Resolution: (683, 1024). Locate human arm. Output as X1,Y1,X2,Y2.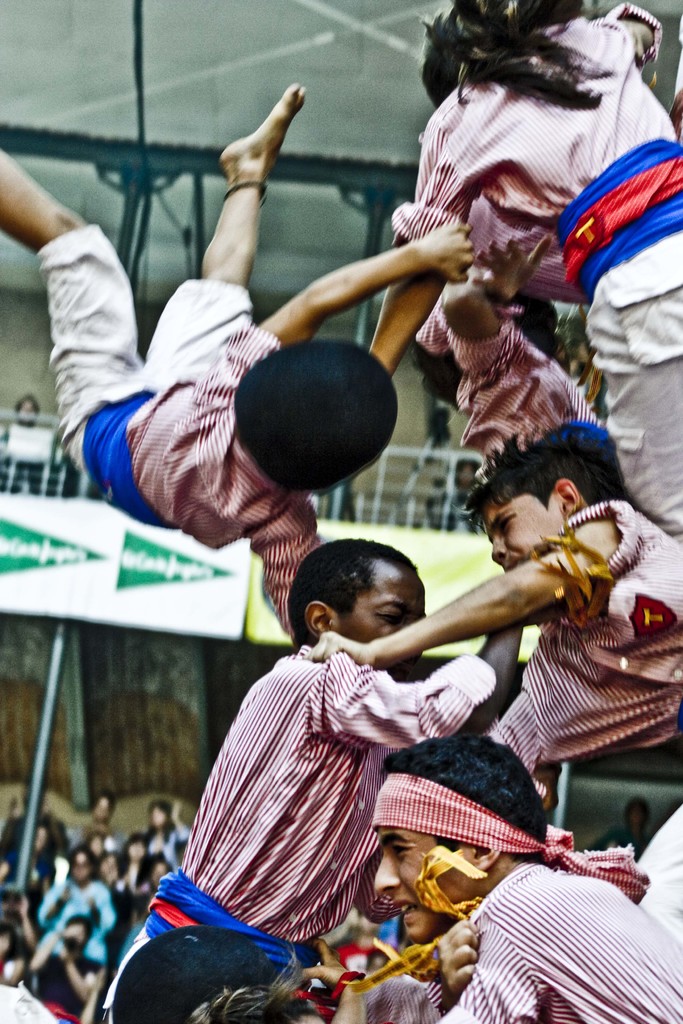
317,598,566,751.
